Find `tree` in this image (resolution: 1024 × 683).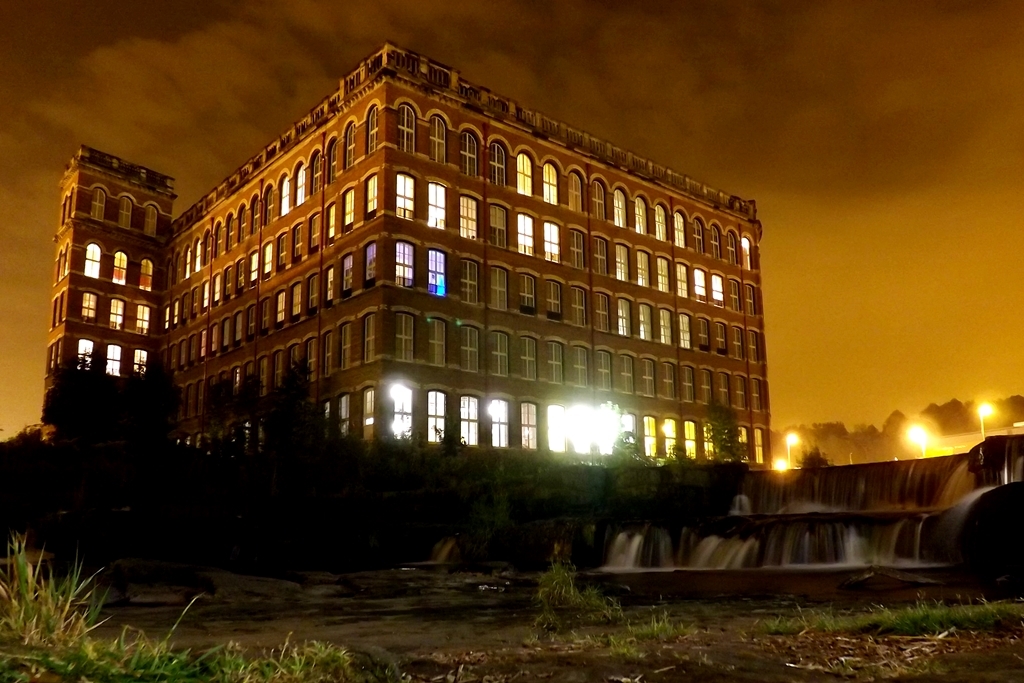
702:396:753:466.
